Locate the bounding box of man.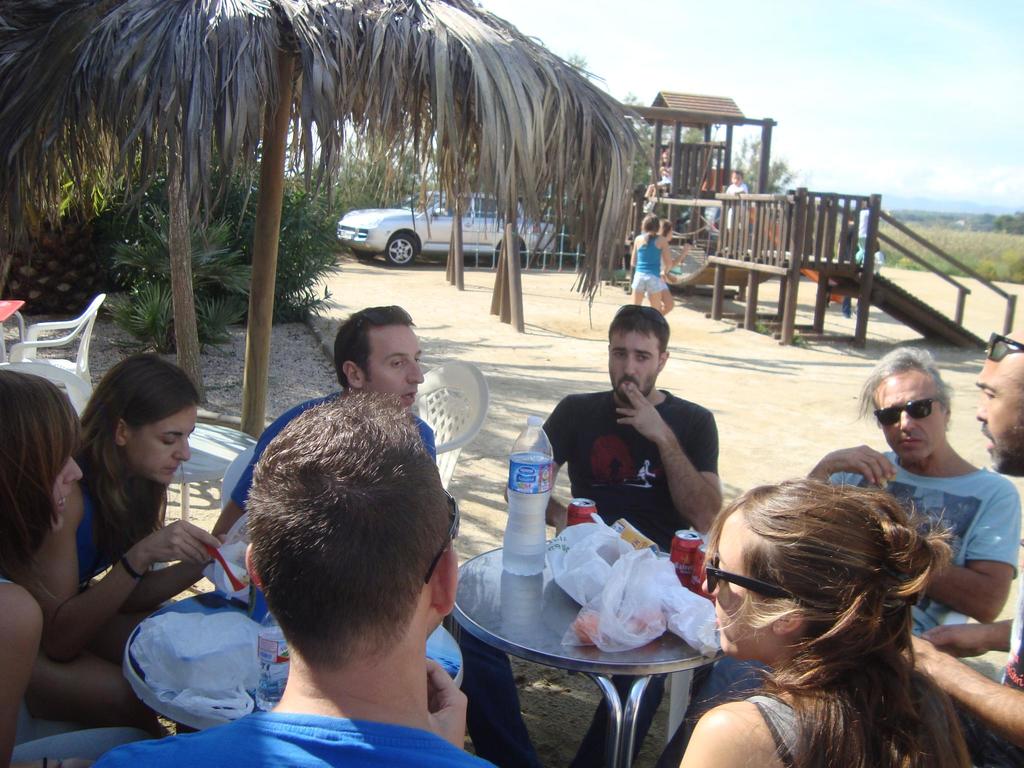
Bounding box: BBox(208, 307, 538, 767).
